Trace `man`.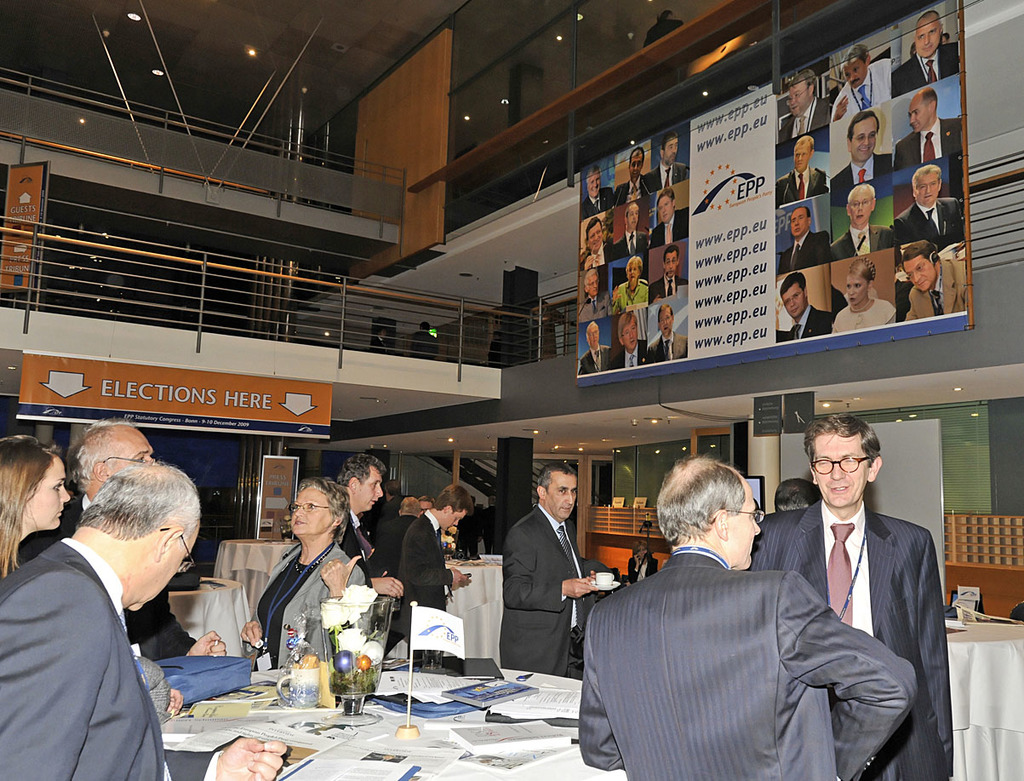
Traced to (left=650, top=187, right=689, bottom=250).
